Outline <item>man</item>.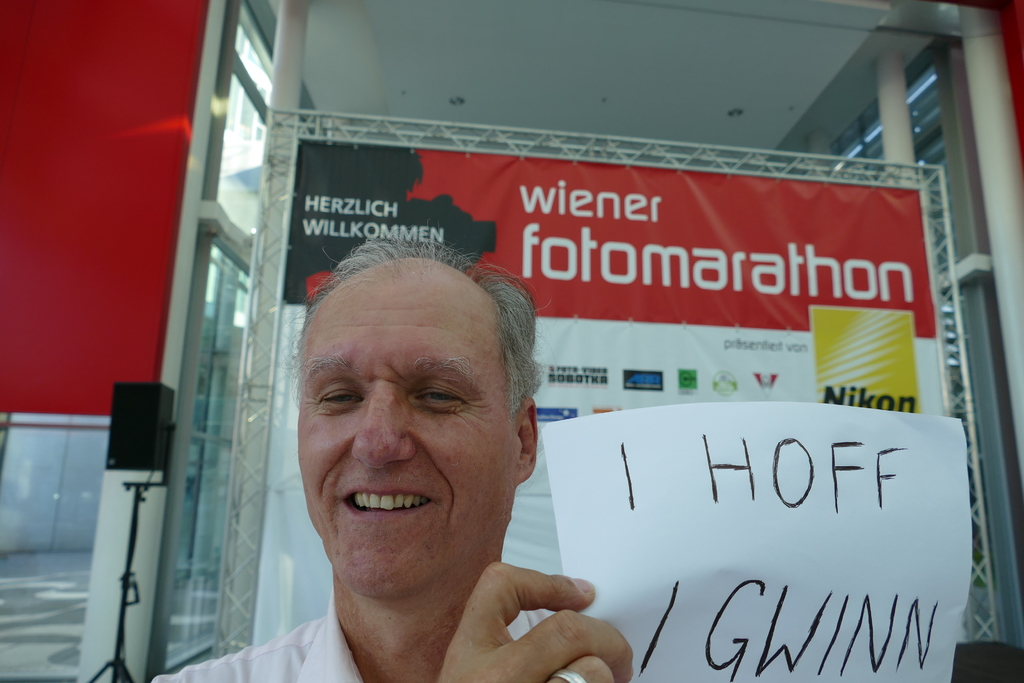
Outline: 143,221,626,682.
